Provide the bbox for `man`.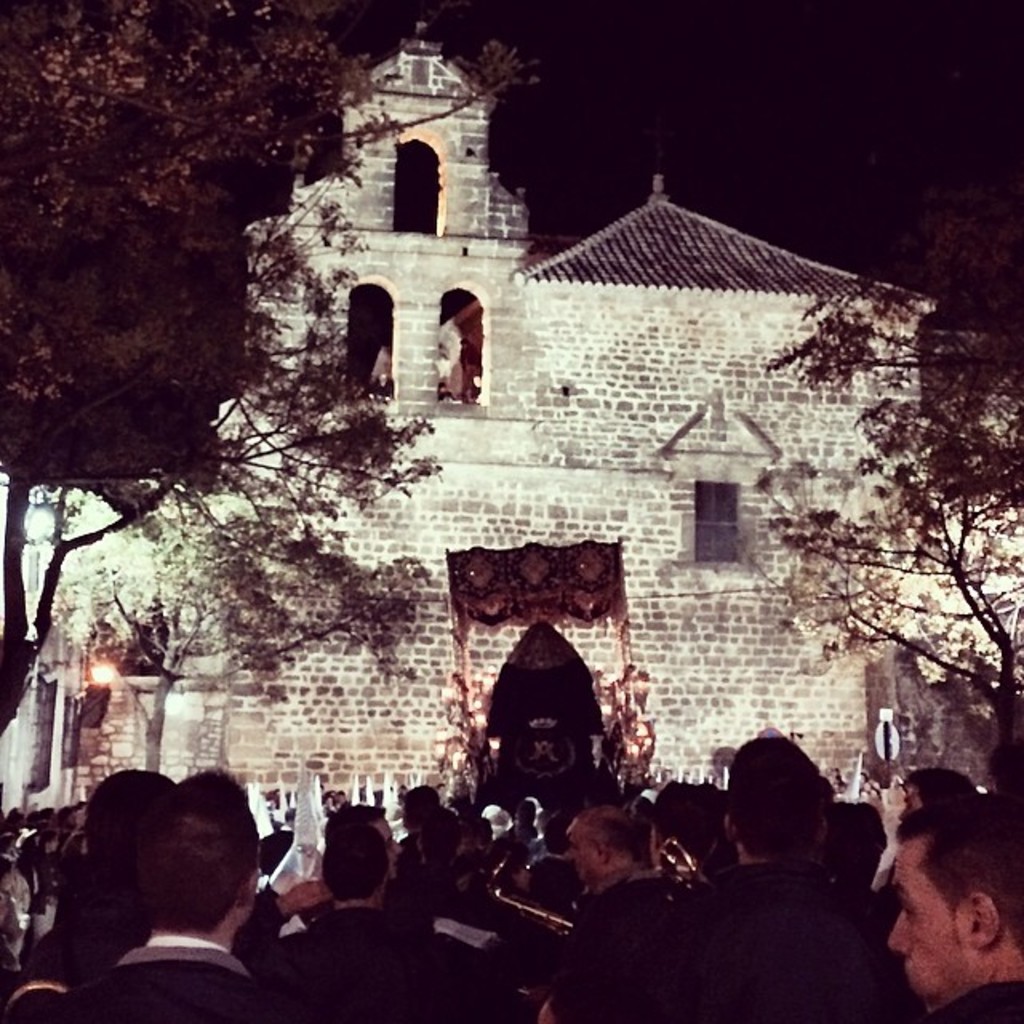
(x1=877, y1=766, x2=978, y2=899).
